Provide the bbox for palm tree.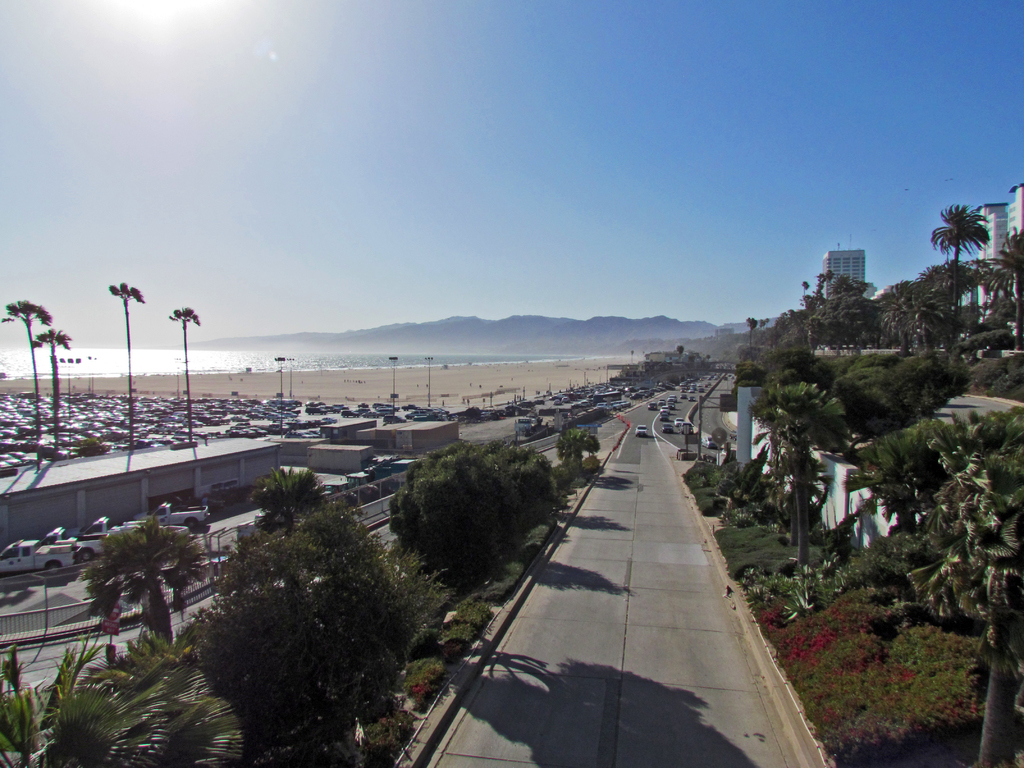
32,330,67,430.
